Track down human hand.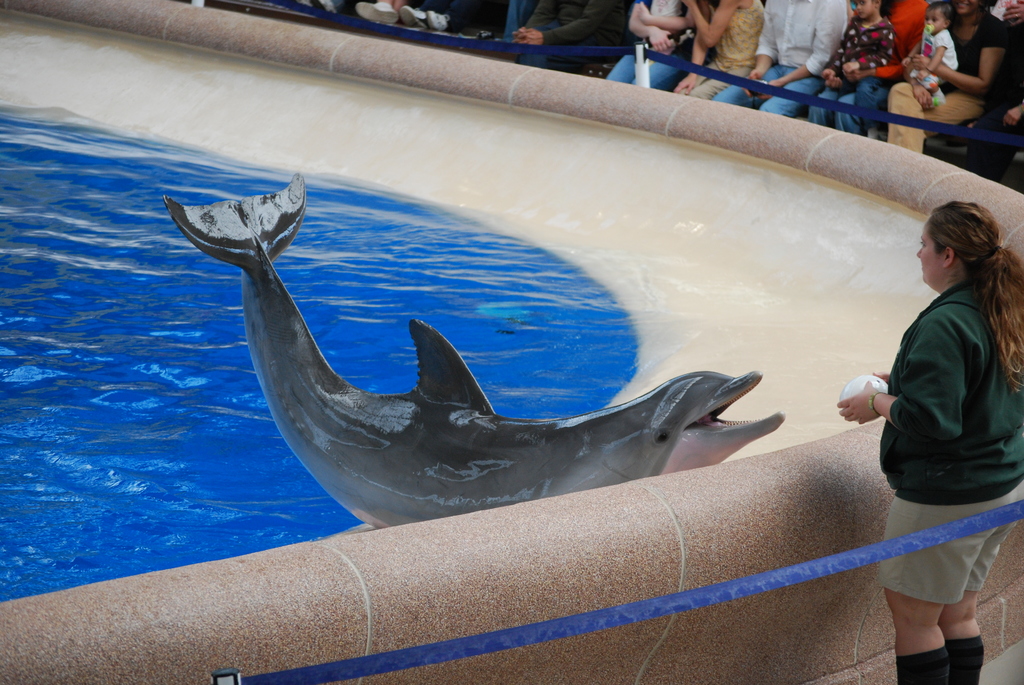
Tracked to box=[915, 87, 933, 112].
